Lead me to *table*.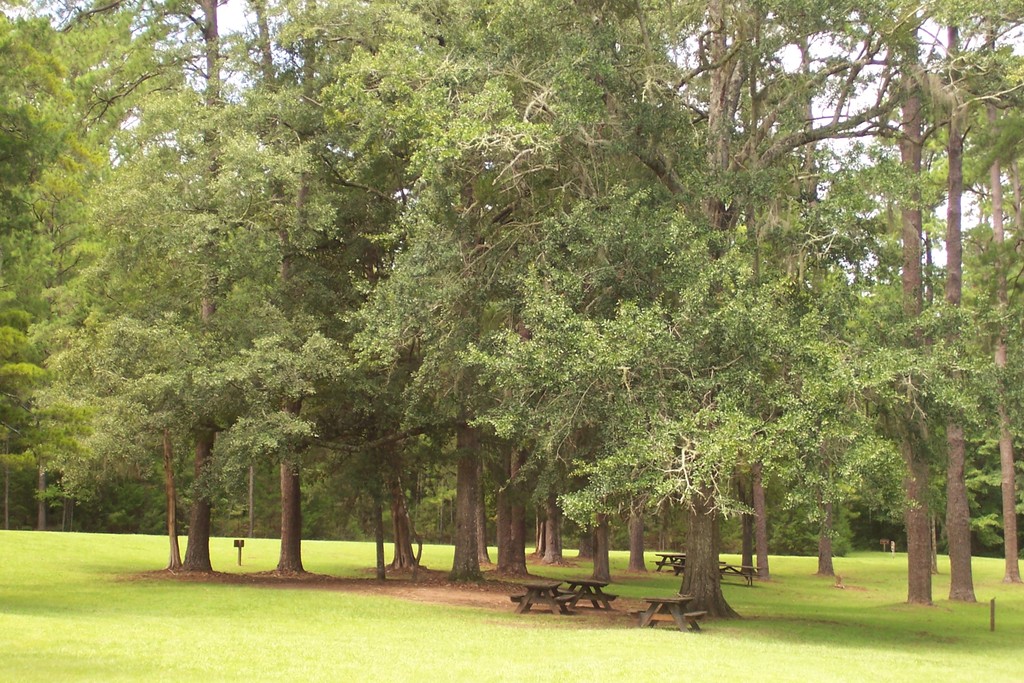
Lead to 650 552 690 577.
